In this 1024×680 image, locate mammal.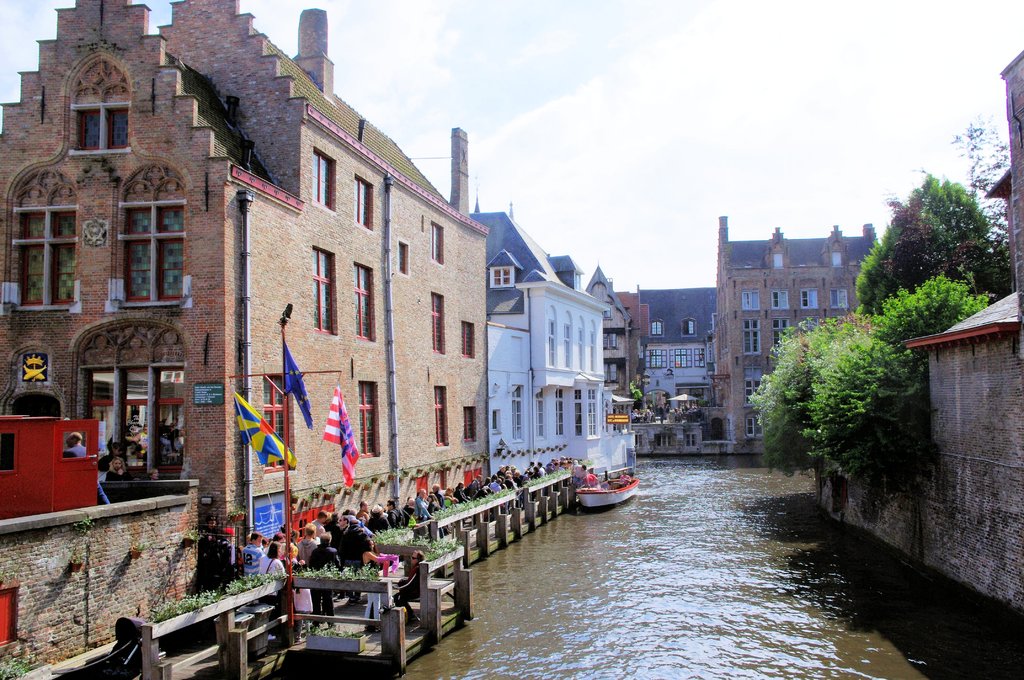
Bounding box: crop(149, 469, 164, 481).
